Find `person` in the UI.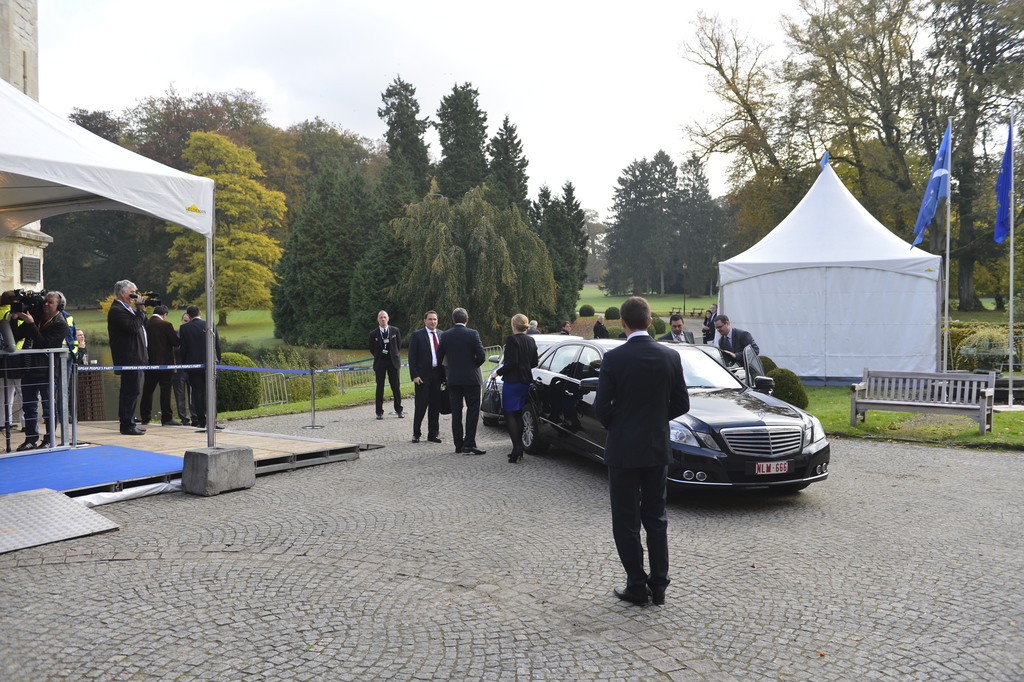
UI element at {"left": 136, "top": 307, "right": 180, "bottom": 425}.
